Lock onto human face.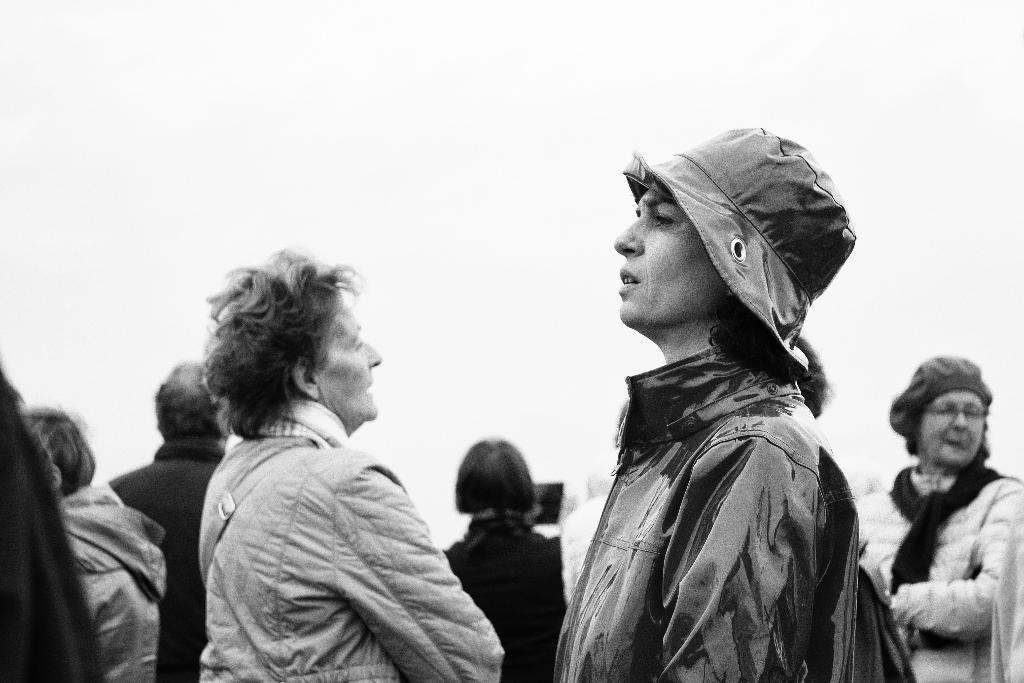
Locked: locate(308, 294, 385, 423).
